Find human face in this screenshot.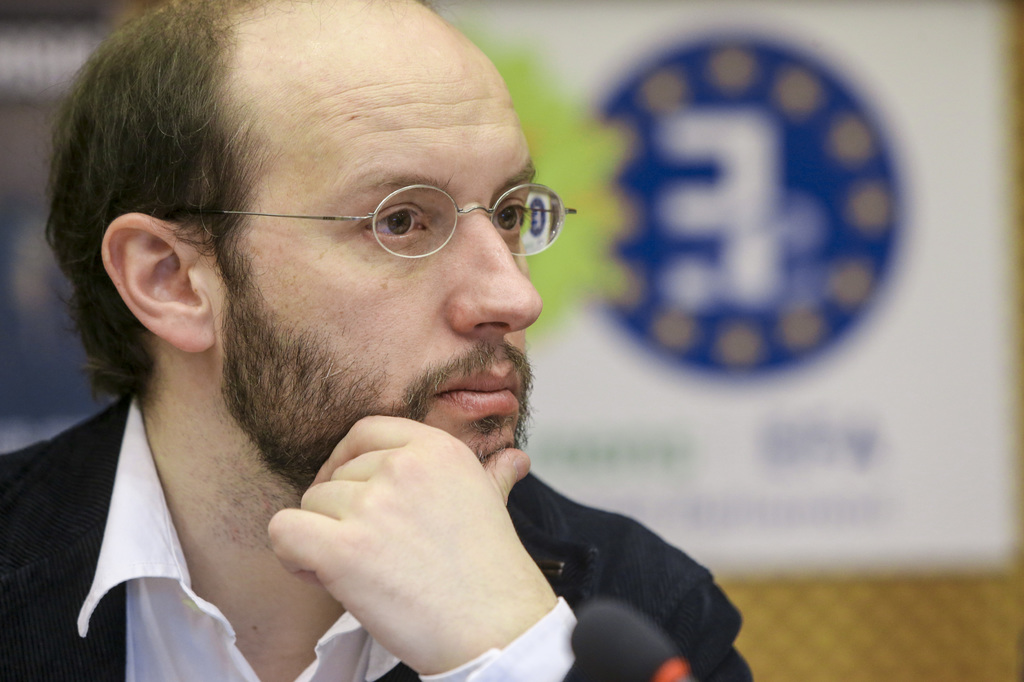
The bounding box for human face is <region>220, 0, 545, 467</region>.
